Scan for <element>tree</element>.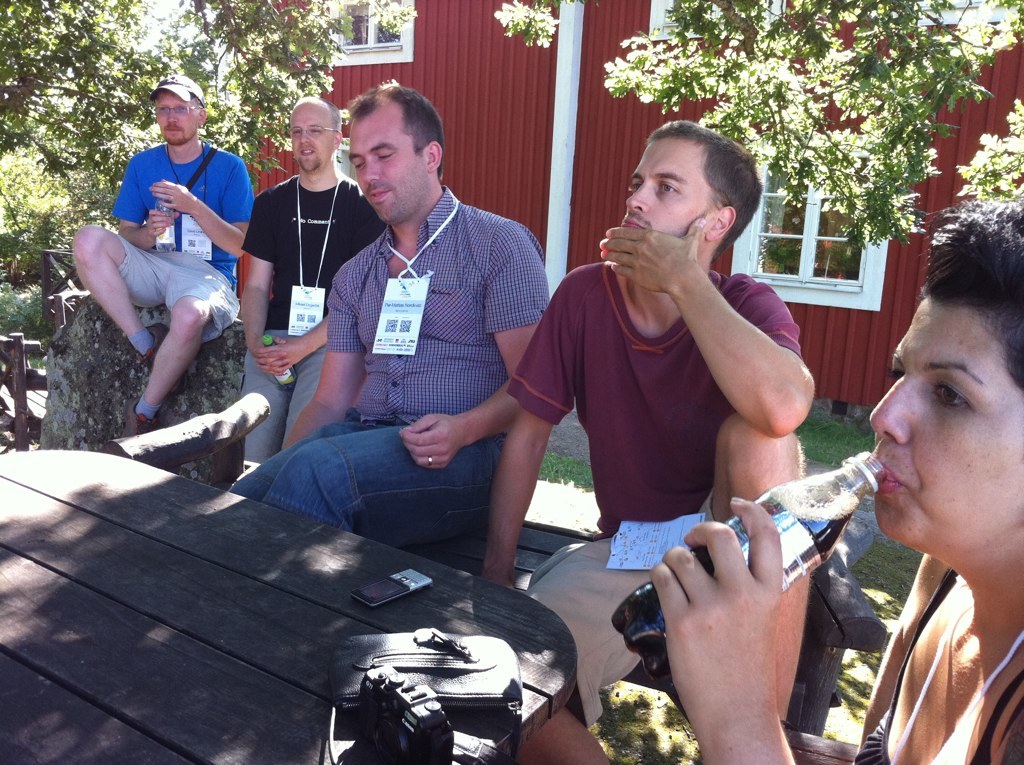
Scan result: 0 0 348 364.
